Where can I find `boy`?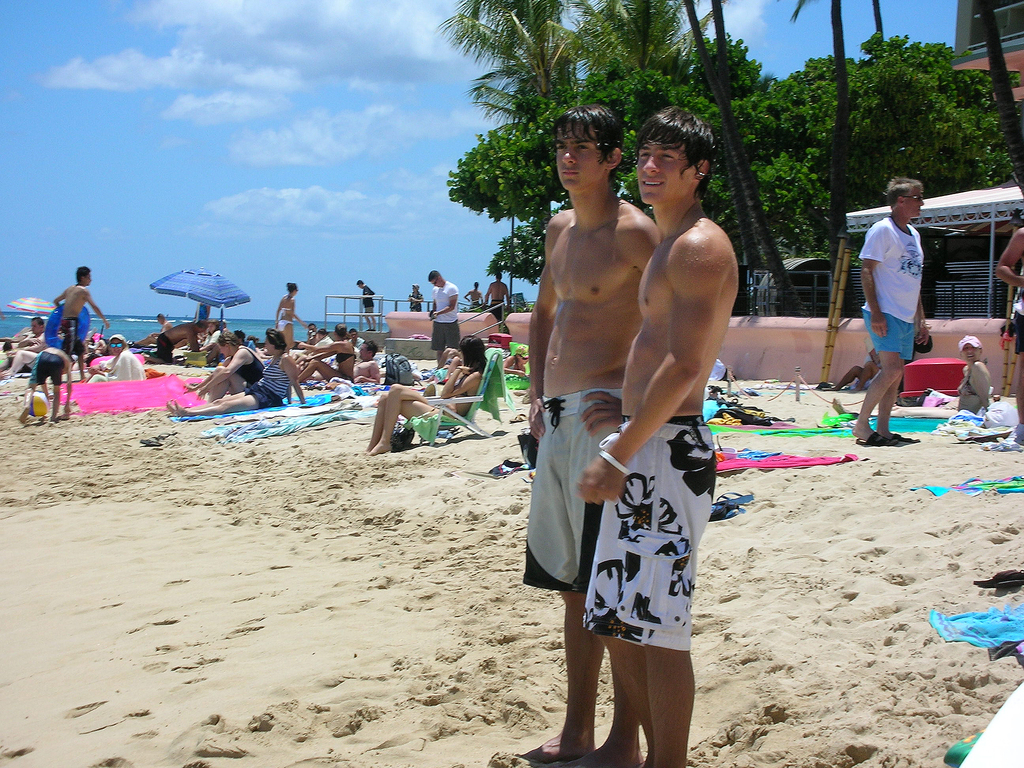
You can find it at (54, 267, 111, 378).
